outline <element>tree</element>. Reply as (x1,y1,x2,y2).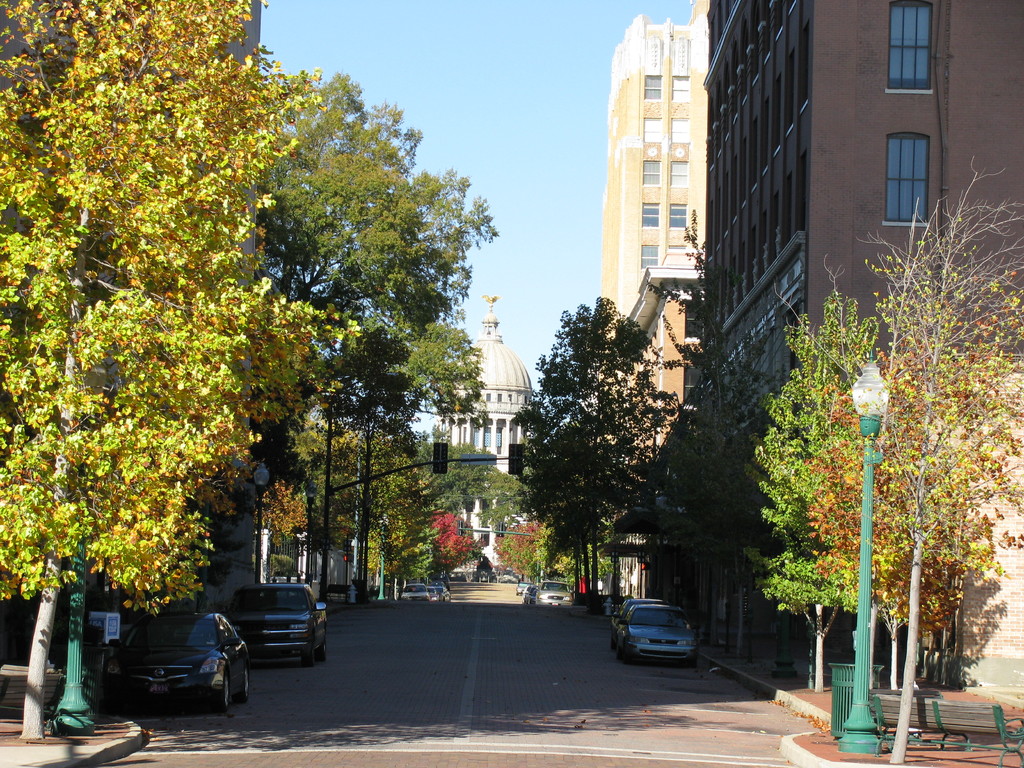
(768,166,1023,706).
